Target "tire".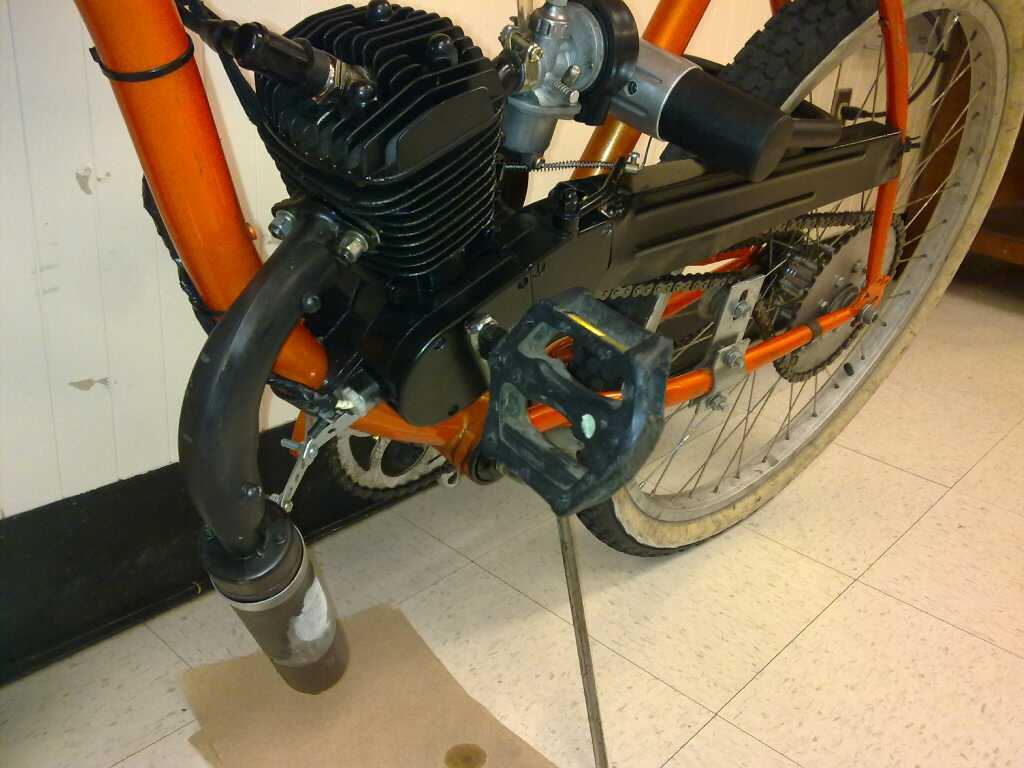
Target region: left=578, top=0, right=1023, bottom=551.
